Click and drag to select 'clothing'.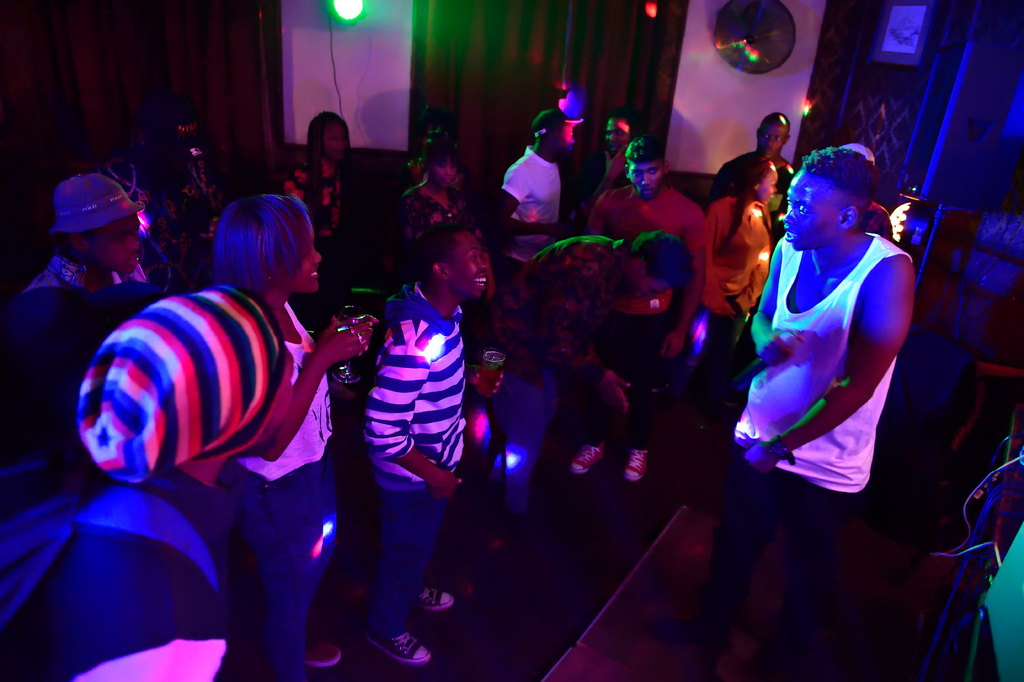
Selection: box=[583, 183, 702, 446].
